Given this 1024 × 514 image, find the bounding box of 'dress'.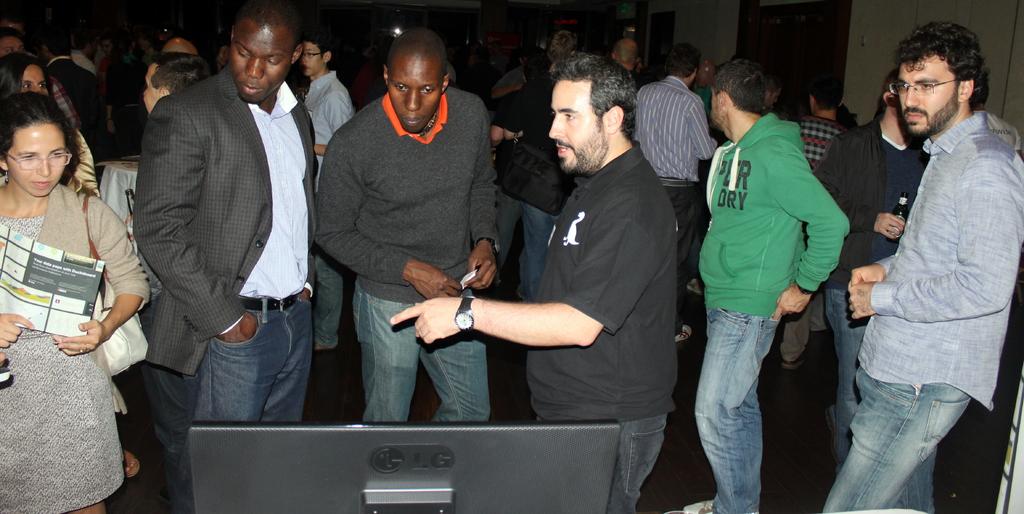
bbox=[4, 183, 139, 483].
